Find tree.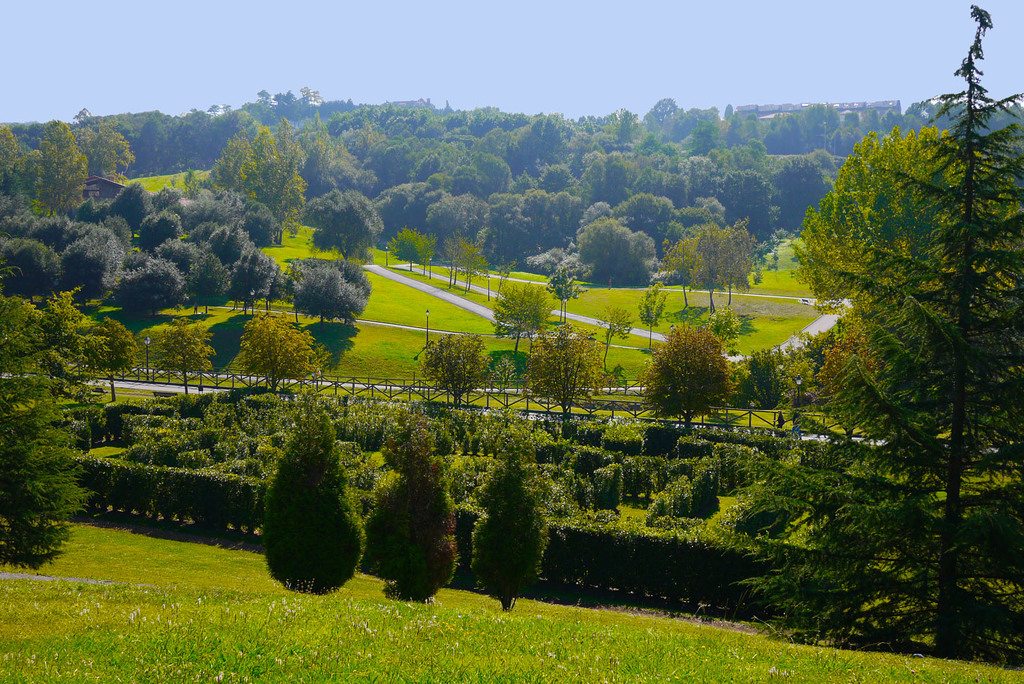
bbox=[695, 216, 732, 313].
